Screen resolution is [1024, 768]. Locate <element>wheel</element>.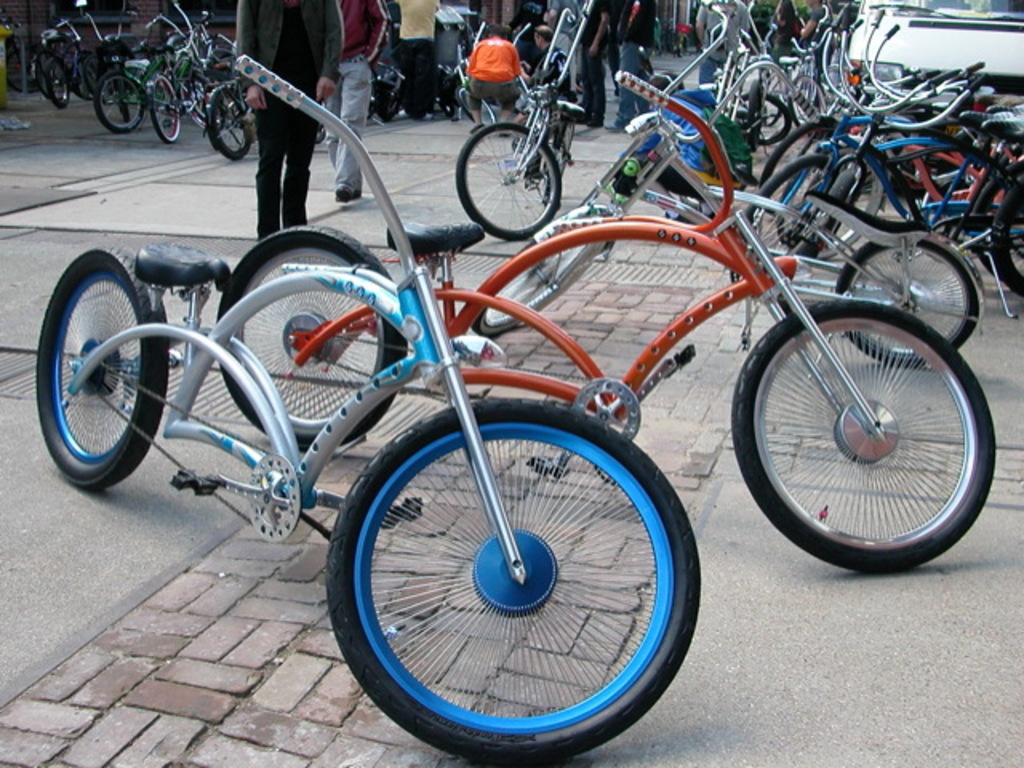
pyautogui.locateOnScreen(216, 227, 410, 448).
